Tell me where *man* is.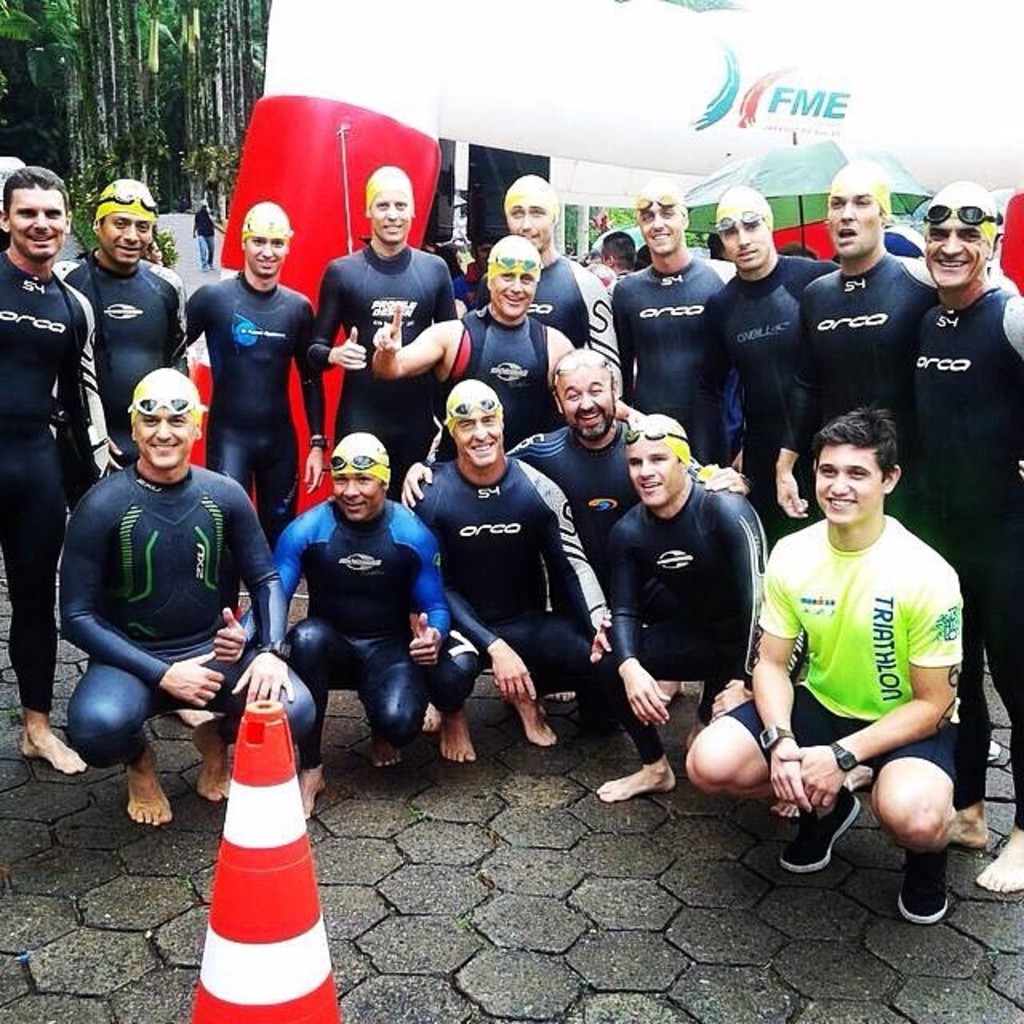
*man* is at (x1=682, y1=408, x2=965, y2=922).
